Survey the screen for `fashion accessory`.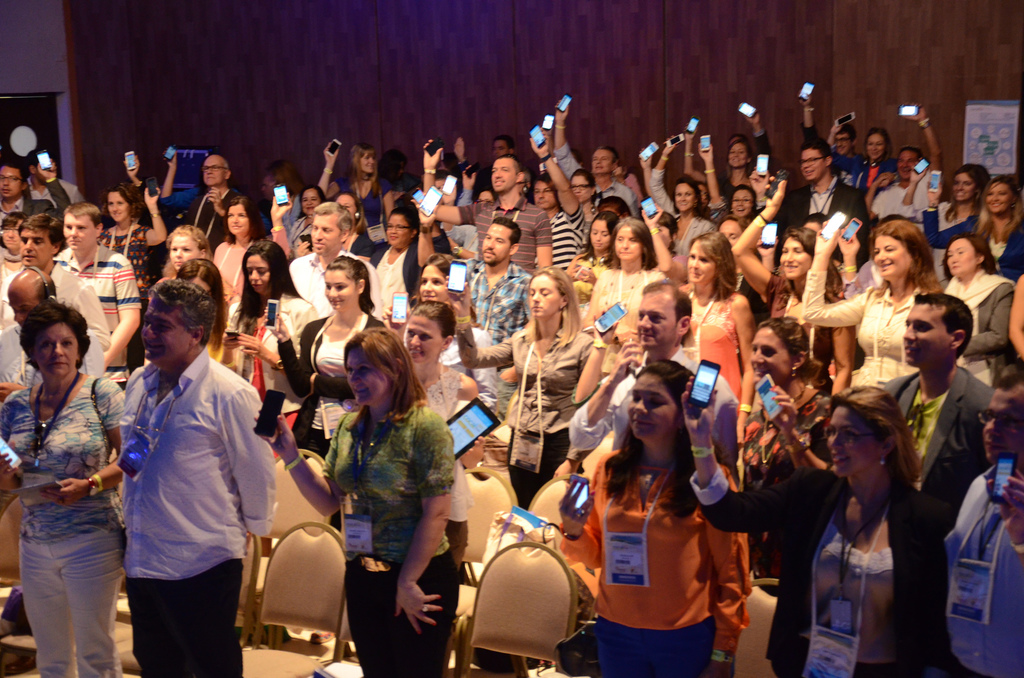
Survey found: 876,456,883,466.
